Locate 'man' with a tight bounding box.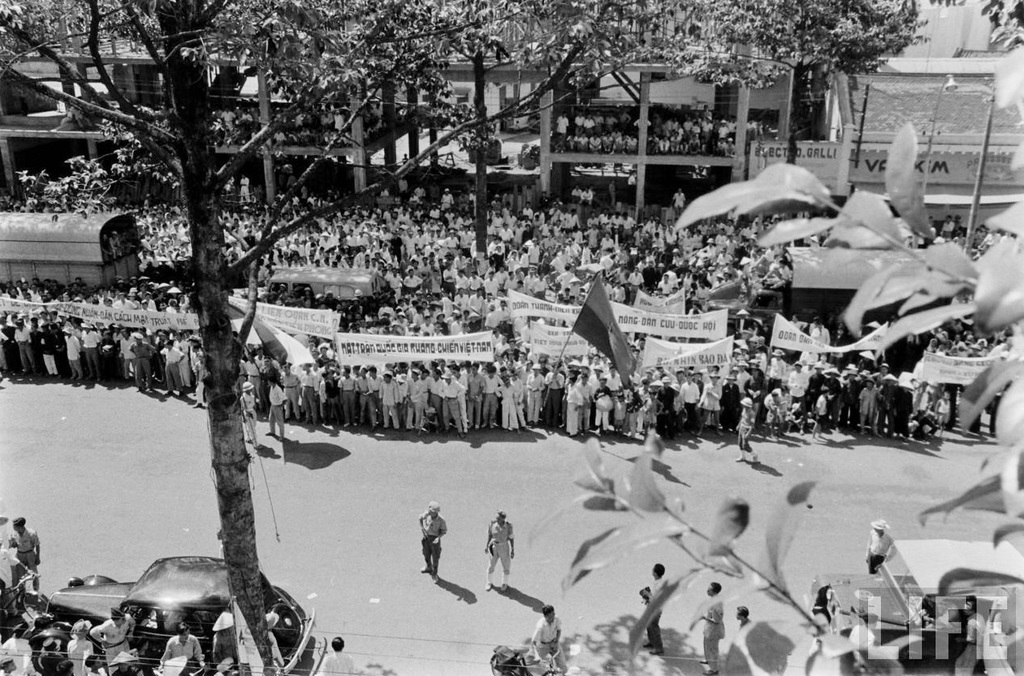
(699, 582, 724, 675).
